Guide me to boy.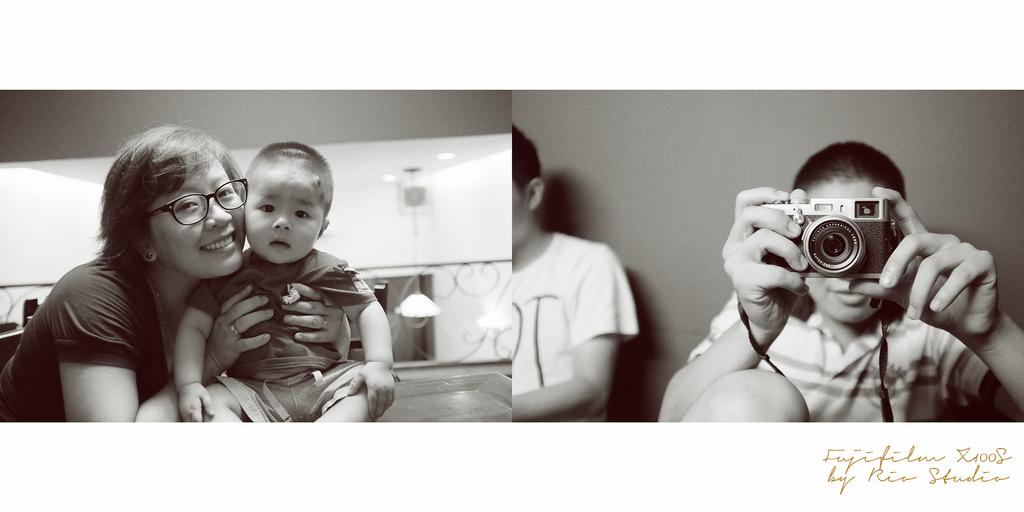
Guidance: Rect(175, 136, 385, 426).
